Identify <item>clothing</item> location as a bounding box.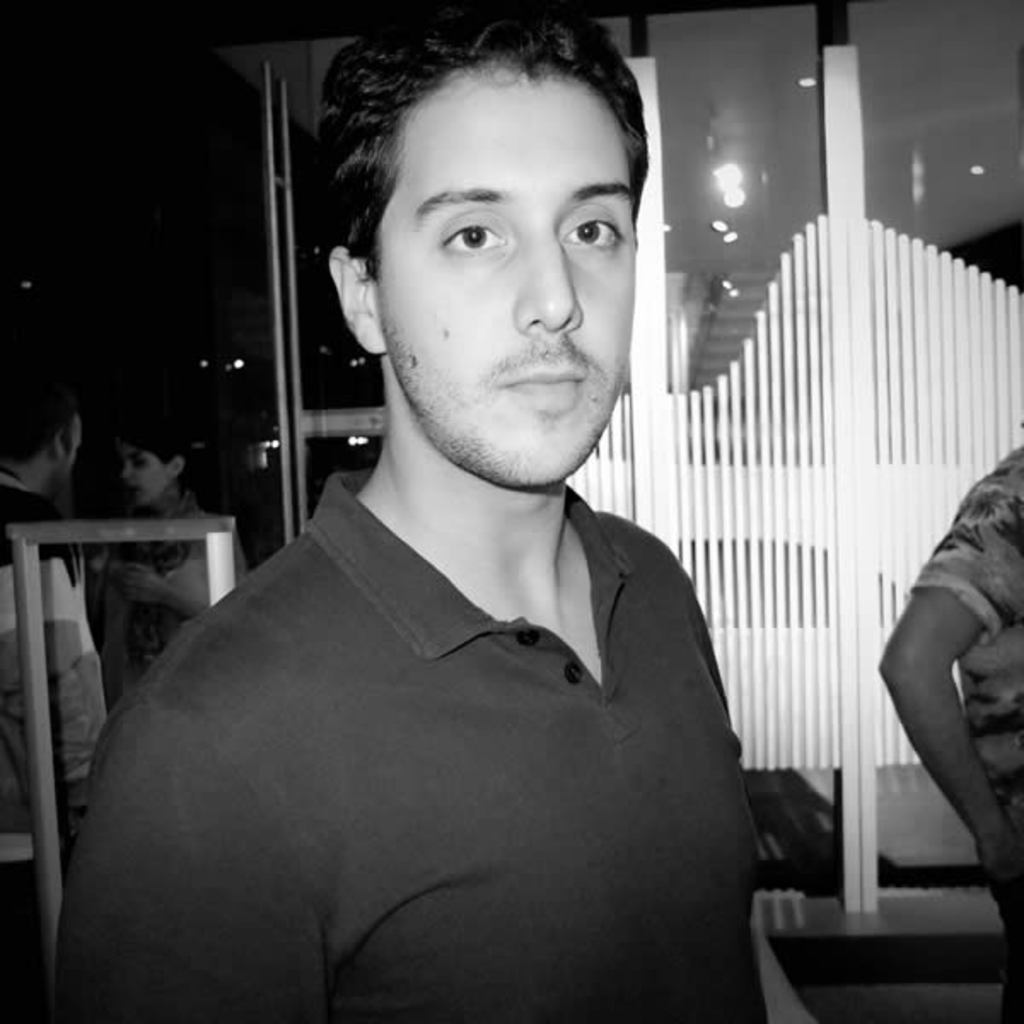
(73,428,812,1012).
